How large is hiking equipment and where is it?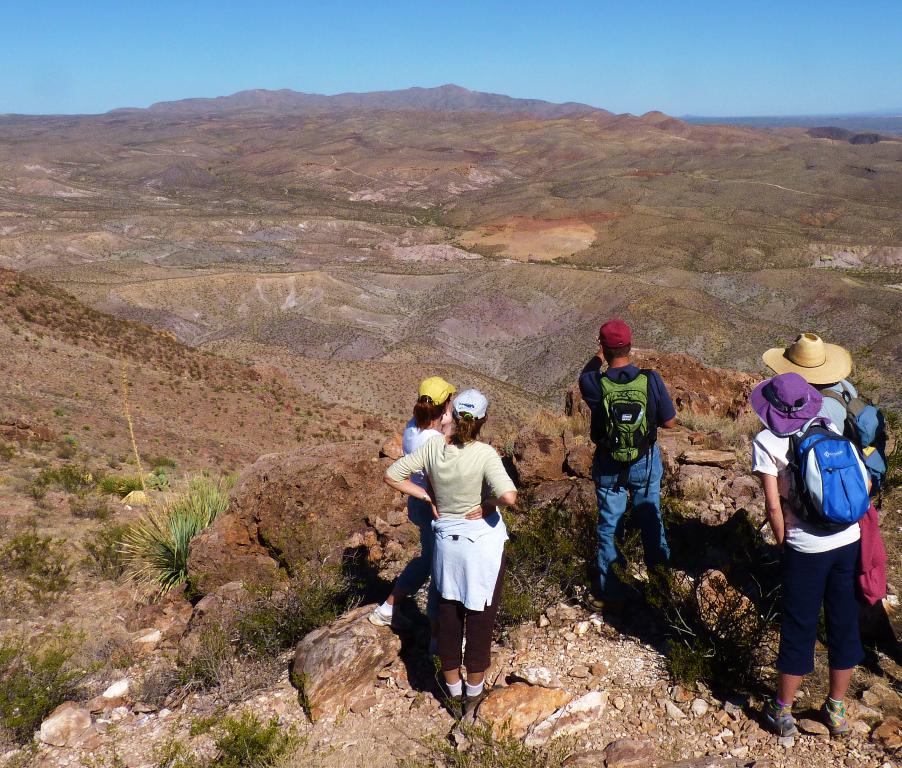
Bounding box: (780,426,872,536).
